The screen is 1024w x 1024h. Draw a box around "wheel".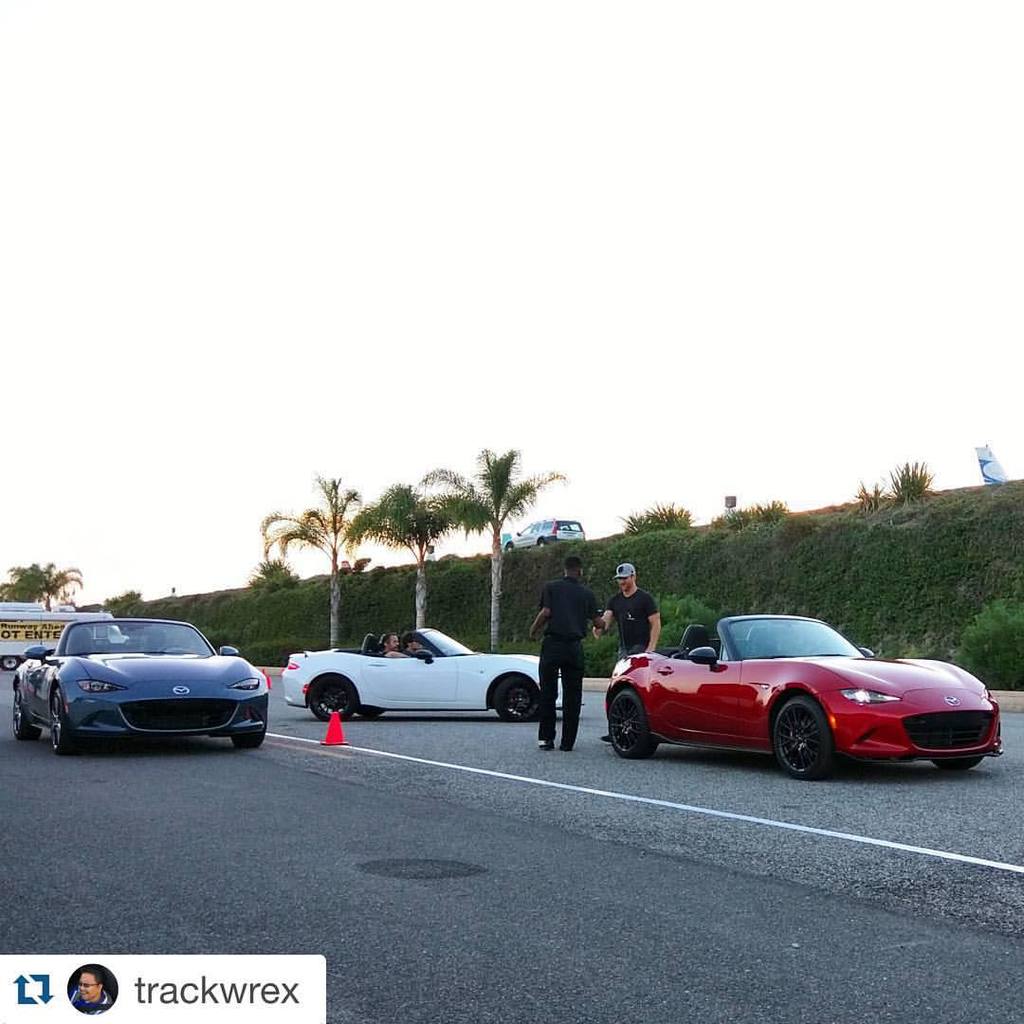
<bbox>310, 676, 356, 718</bbox>.
